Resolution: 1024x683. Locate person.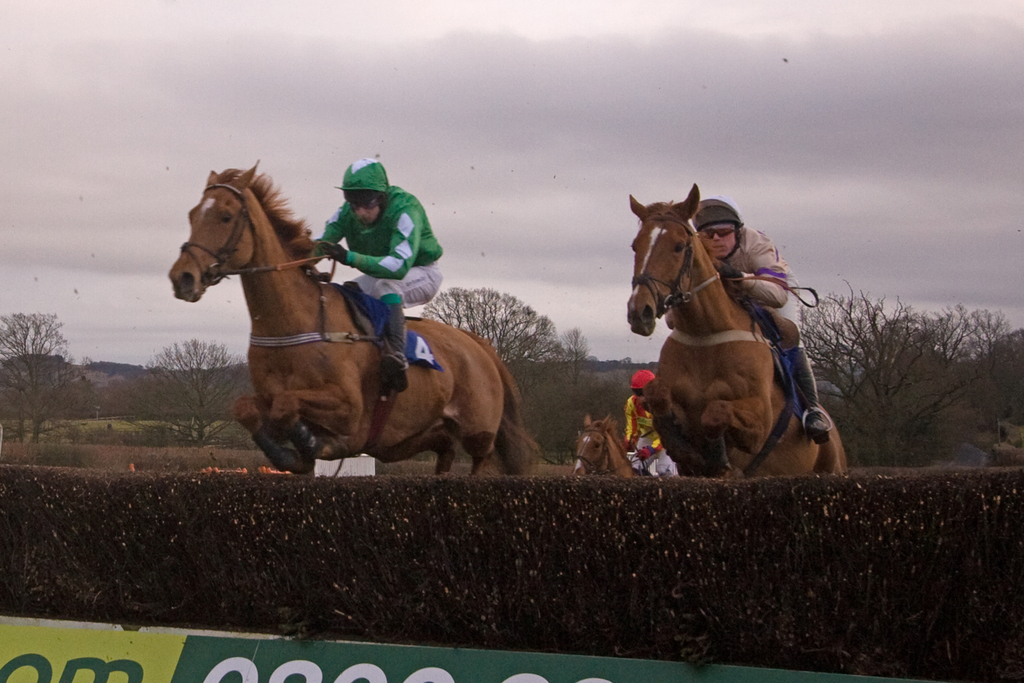
(left=623, top=371, right=684, bottom=477).
